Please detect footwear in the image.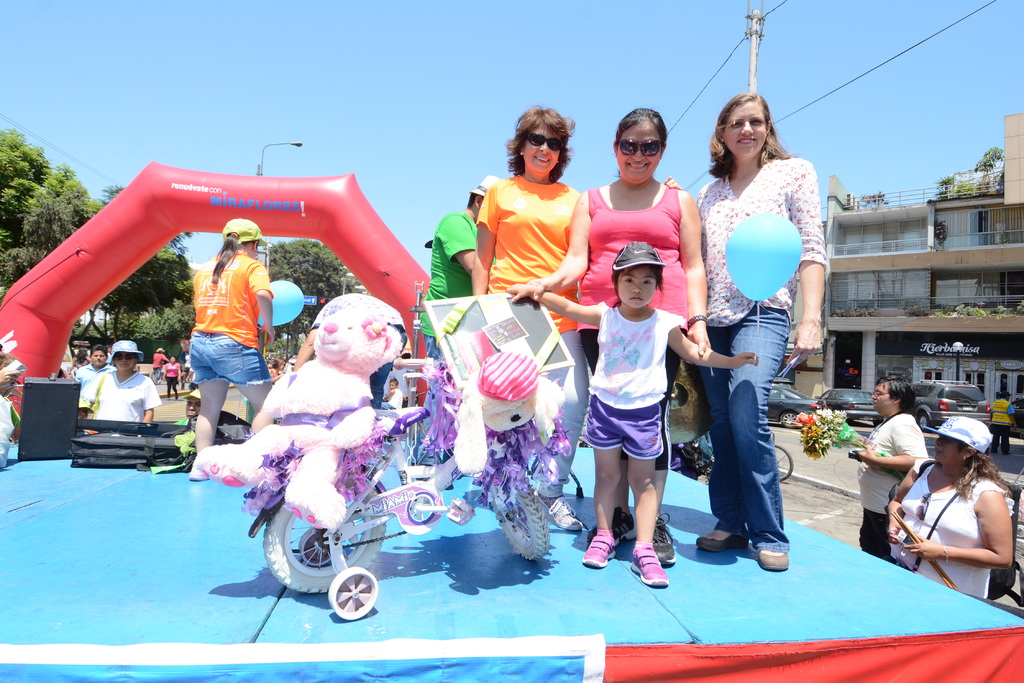
x1=754, y1=546, x2=795, y2=574.
